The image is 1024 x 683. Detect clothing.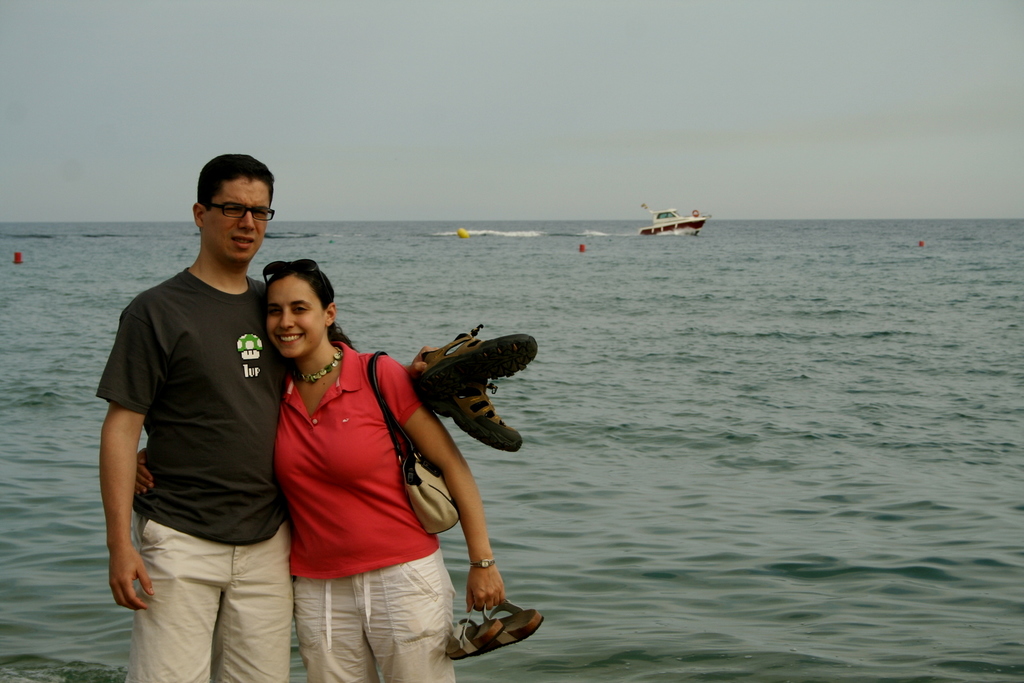
Detection: <box>271,340,460,682</box>.
